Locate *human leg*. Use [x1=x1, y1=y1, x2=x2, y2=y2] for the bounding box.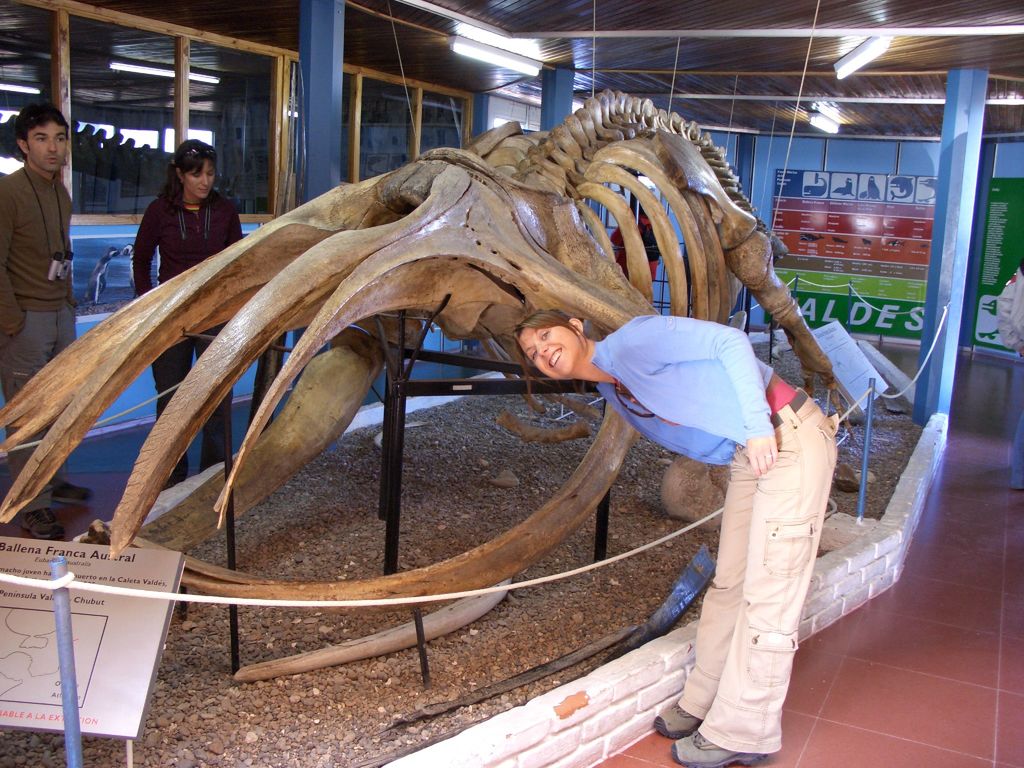
[x1=649, y1=462, x2=765, y2=737].
